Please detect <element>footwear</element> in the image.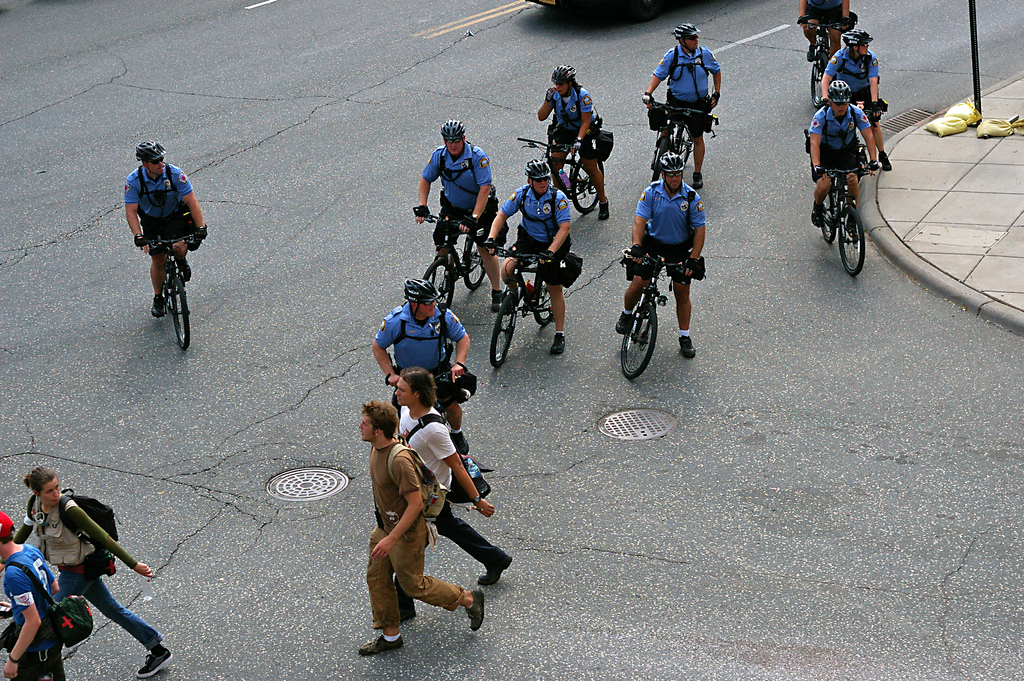
detection(691, 169, 705, 190).
